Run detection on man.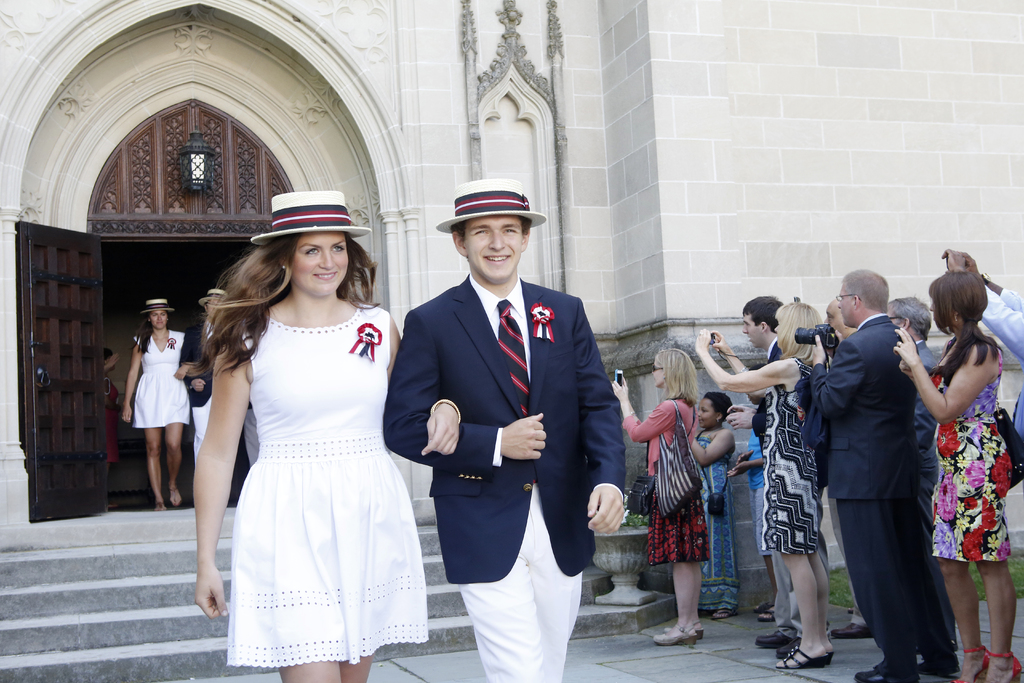
Result: Rect(391, 166, 621, 663).
